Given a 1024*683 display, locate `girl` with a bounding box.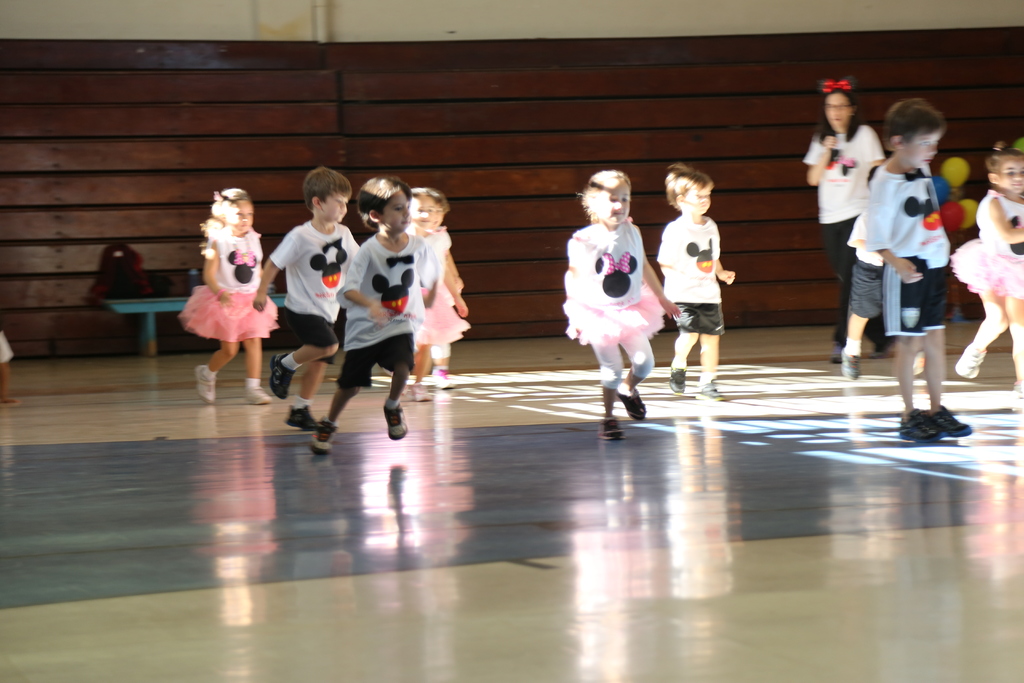
Located: [564,169,679,447].
